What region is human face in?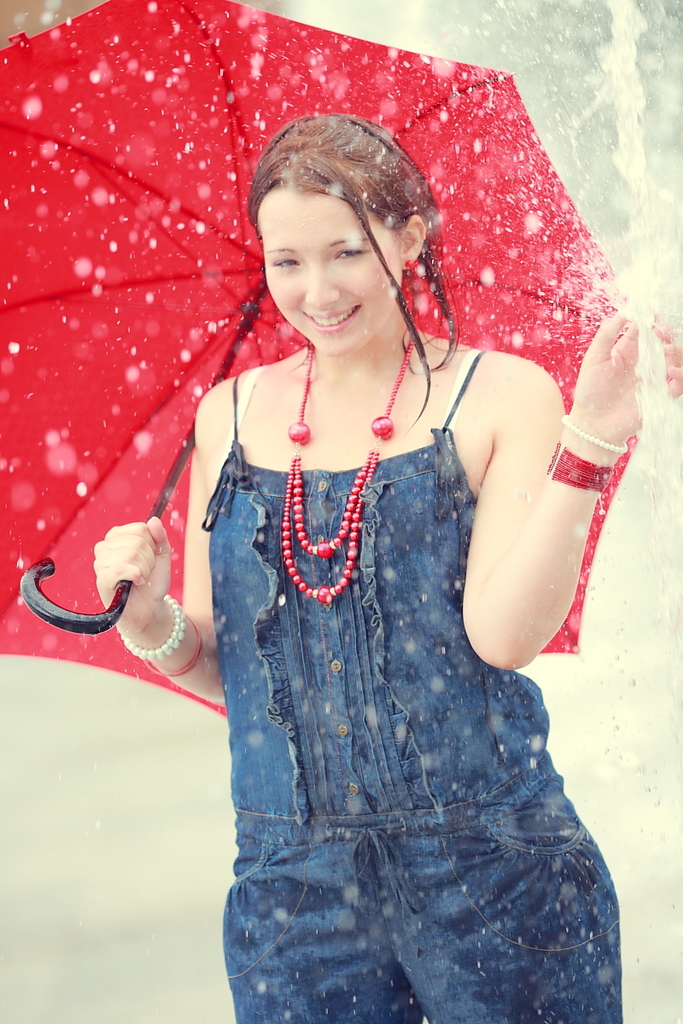
[255,189,403,343].
